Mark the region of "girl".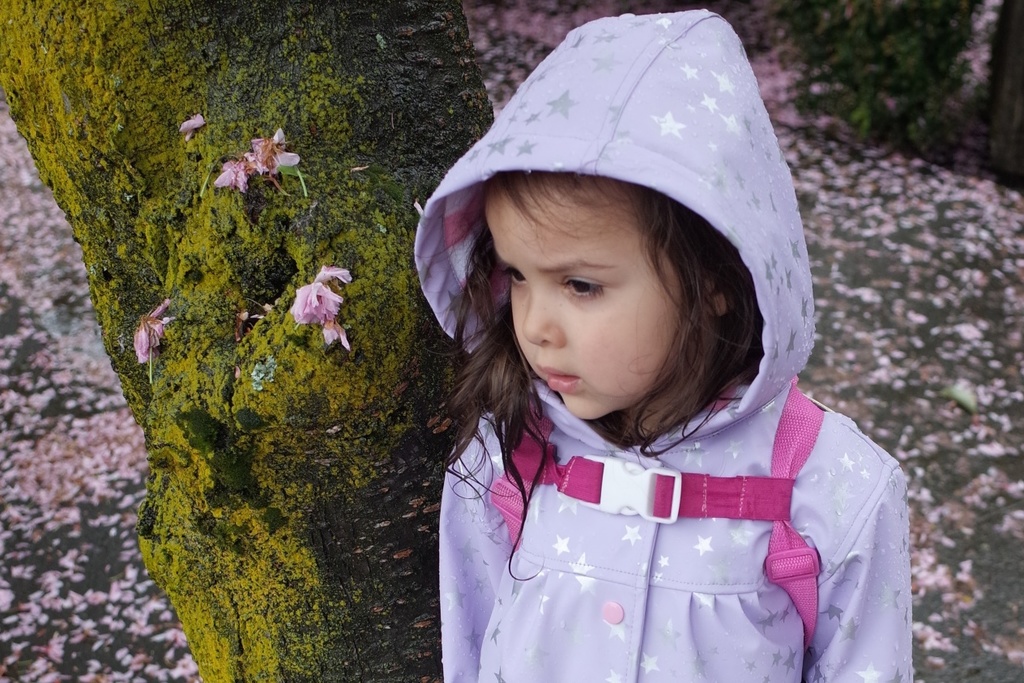
Region: l=410, t=9, r=916, b=682.
